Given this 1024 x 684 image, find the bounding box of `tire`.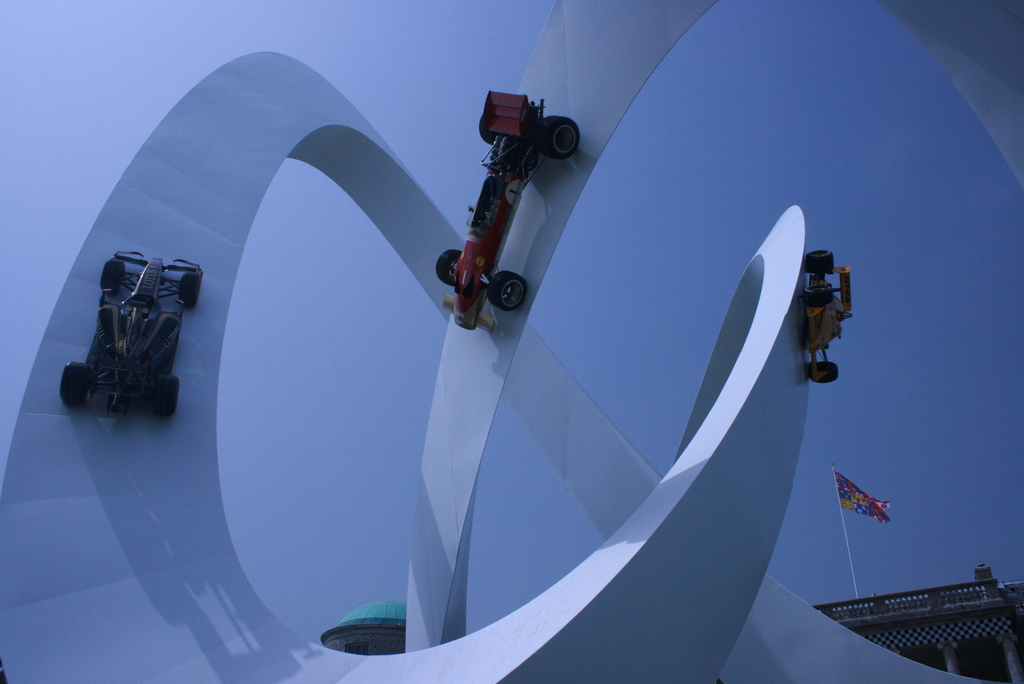
bbox=(152, 371, 181, 418).
